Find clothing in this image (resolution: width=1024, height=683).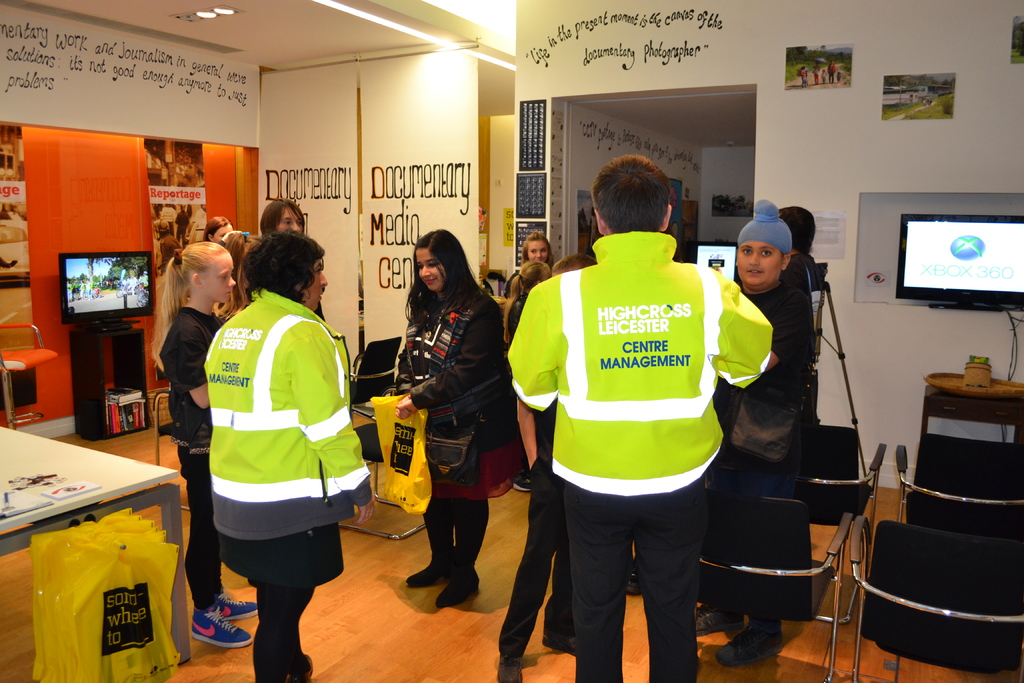
l=157, t=311, r=230, b=597.
